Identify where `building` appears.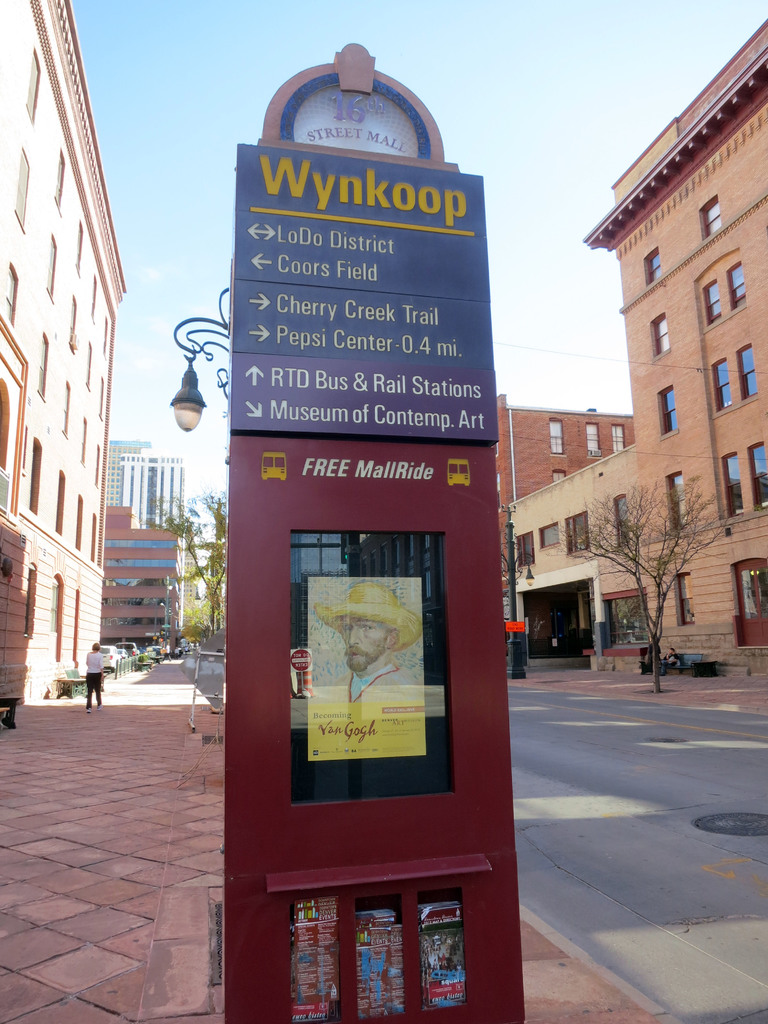
Appears at BBox(0, 0, 128, 707).
